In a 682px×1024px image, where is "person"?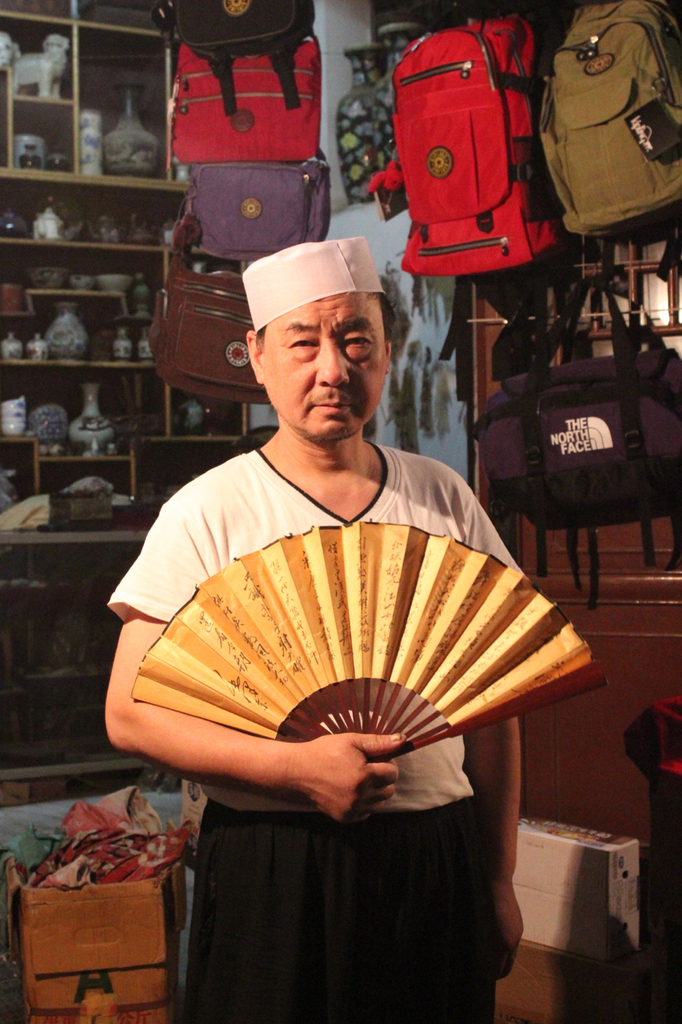
l=106, t=250, r=582, b=967.
